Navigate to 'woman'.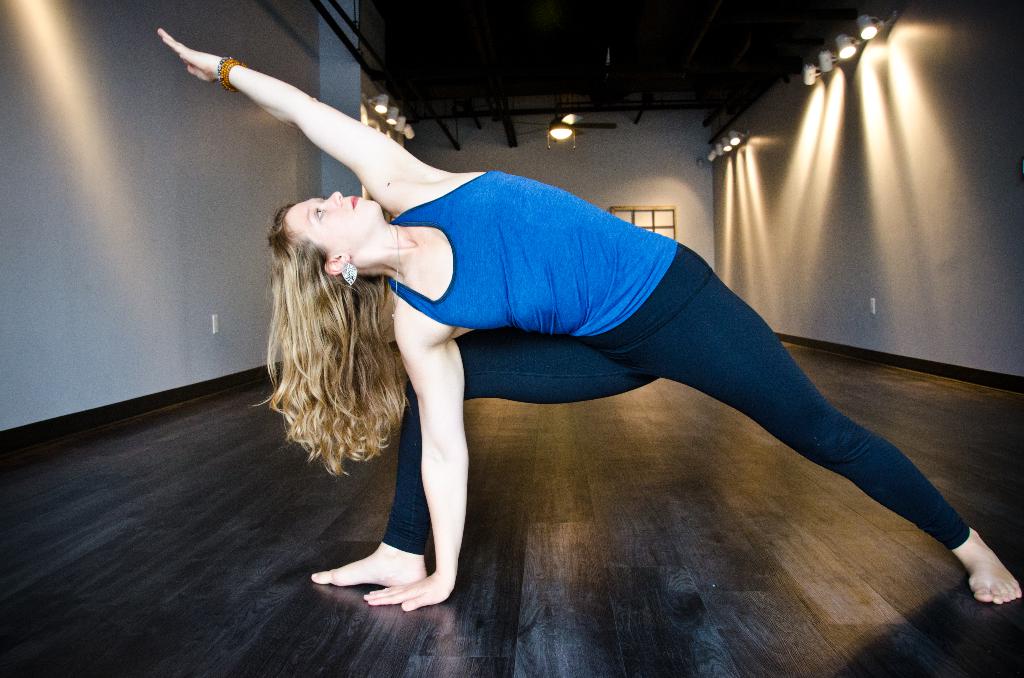
Navigation target: (159, 29, 1023, 604).
